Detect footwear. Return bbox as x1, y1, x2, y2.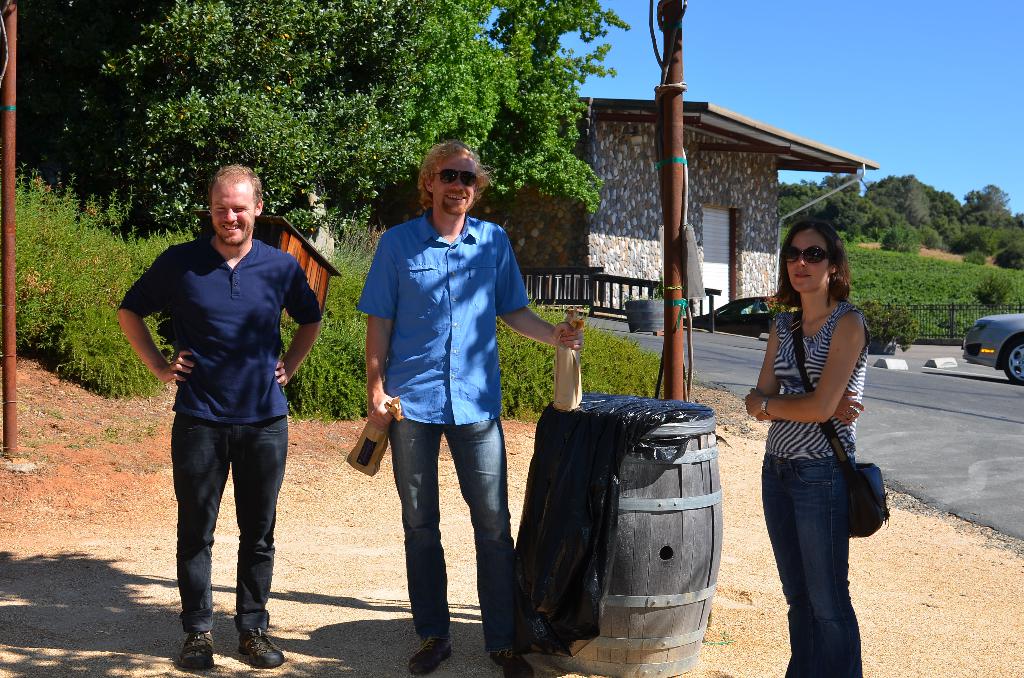
408, 638, 453, 670.
